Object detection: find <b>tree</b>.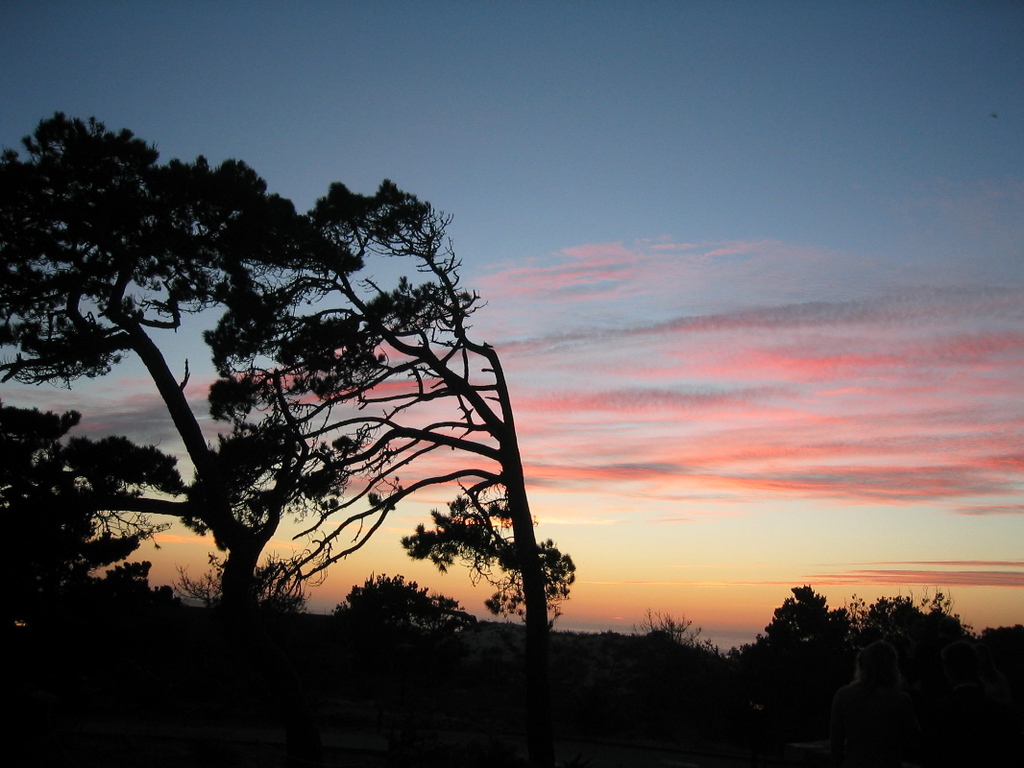
<region>37, 110, 602, 662</region>.
